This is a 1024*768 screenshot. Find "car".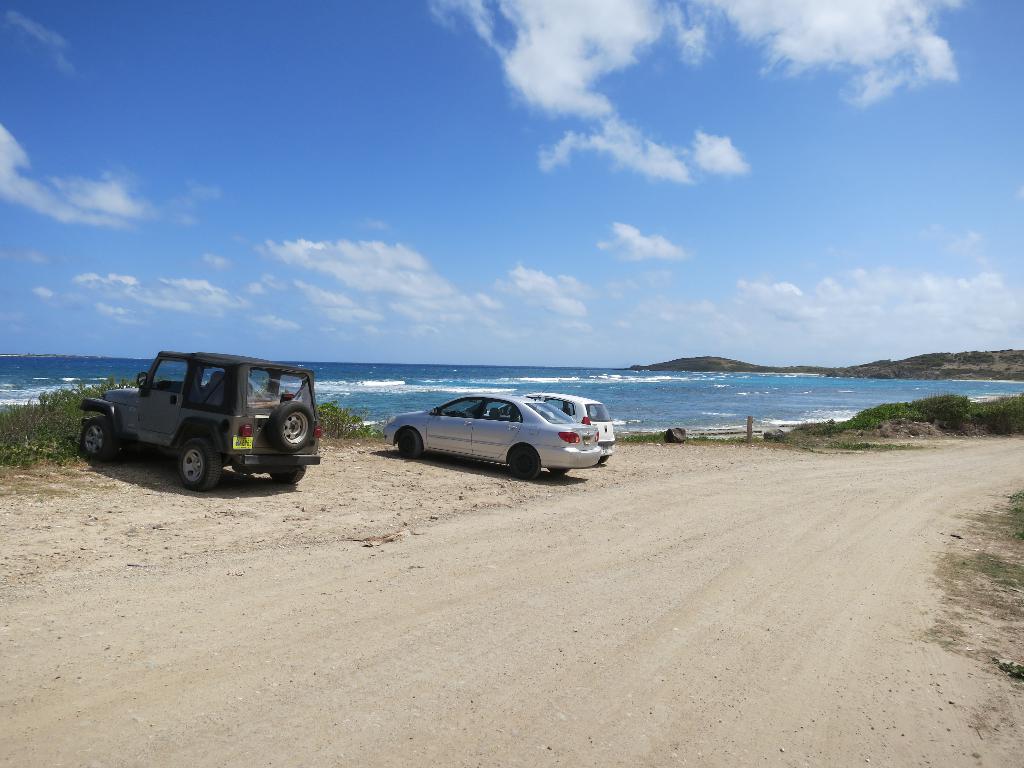
Bounding box: locate(524, 390, 612, 465).
